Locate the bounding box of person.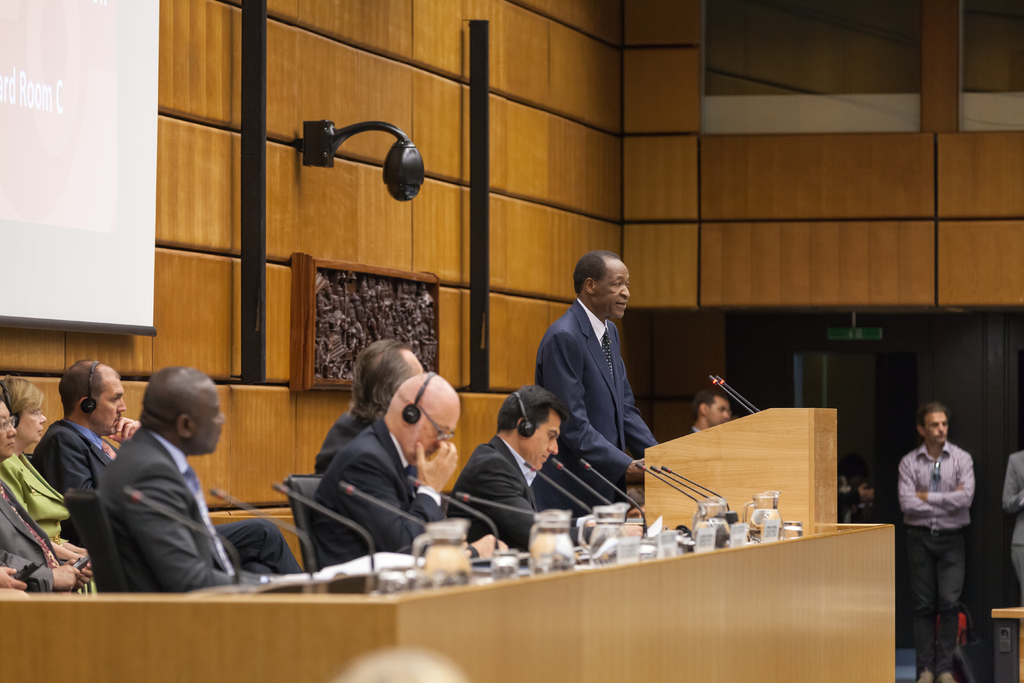
Bounding box: bbox=(32, 360, 134, 514).
